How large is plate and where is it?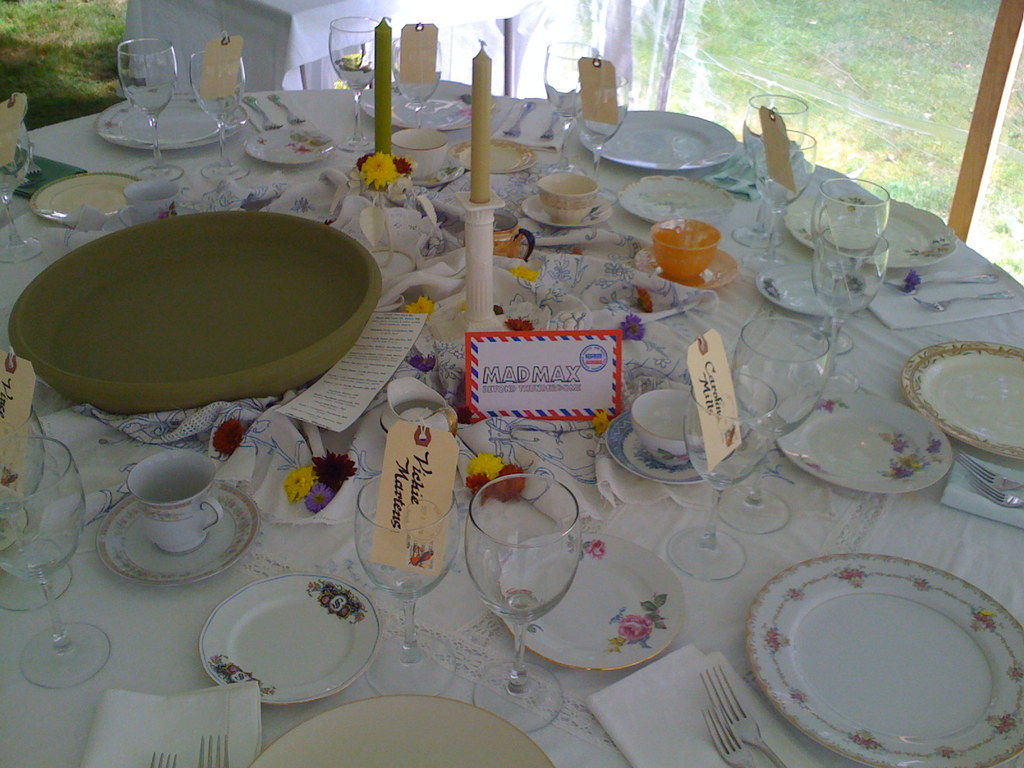
Bounding box: (left=520, top=175, right=608, bottom=220).
